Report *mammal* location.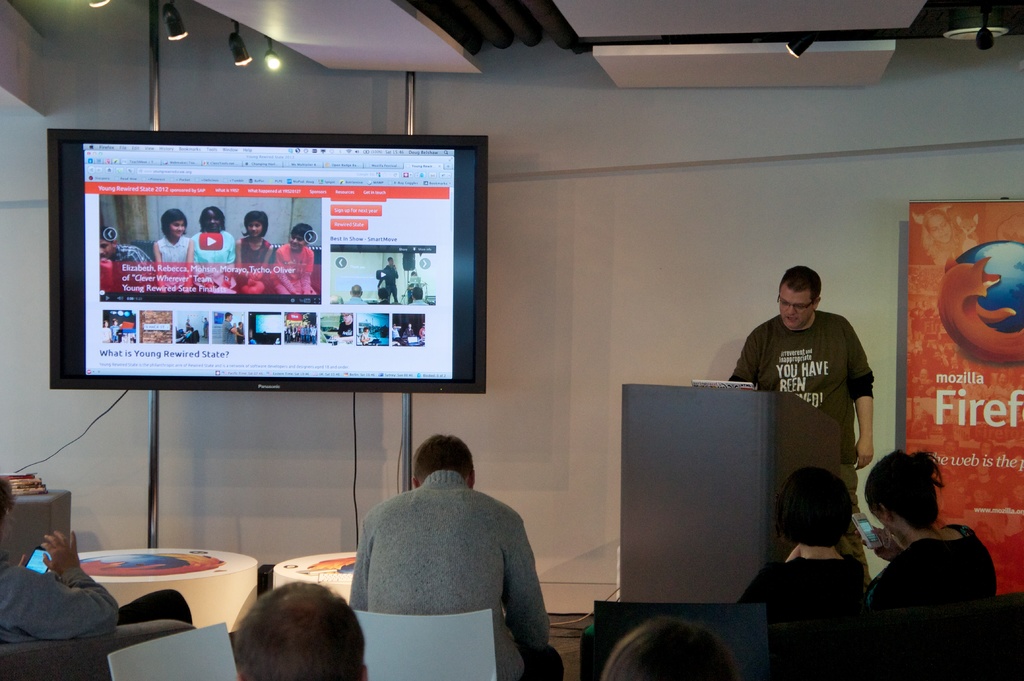
Report: rect(183, 318, 194, 335).
